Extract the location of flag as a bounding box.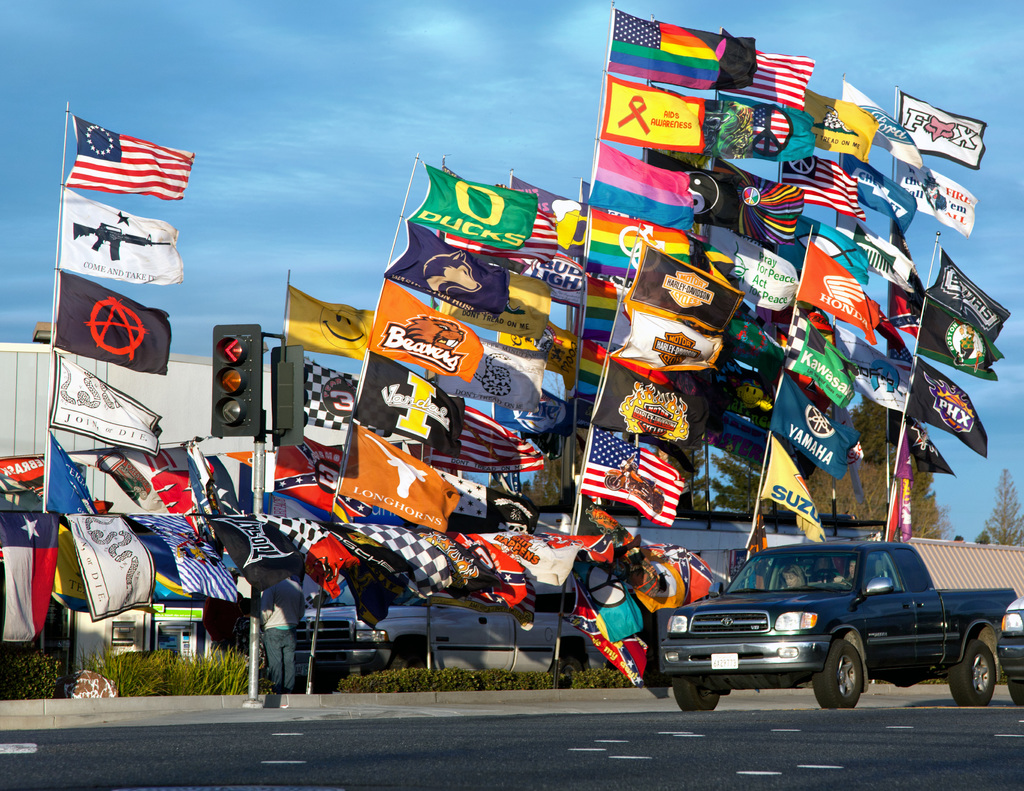
region(900, 417, 956, 474).
